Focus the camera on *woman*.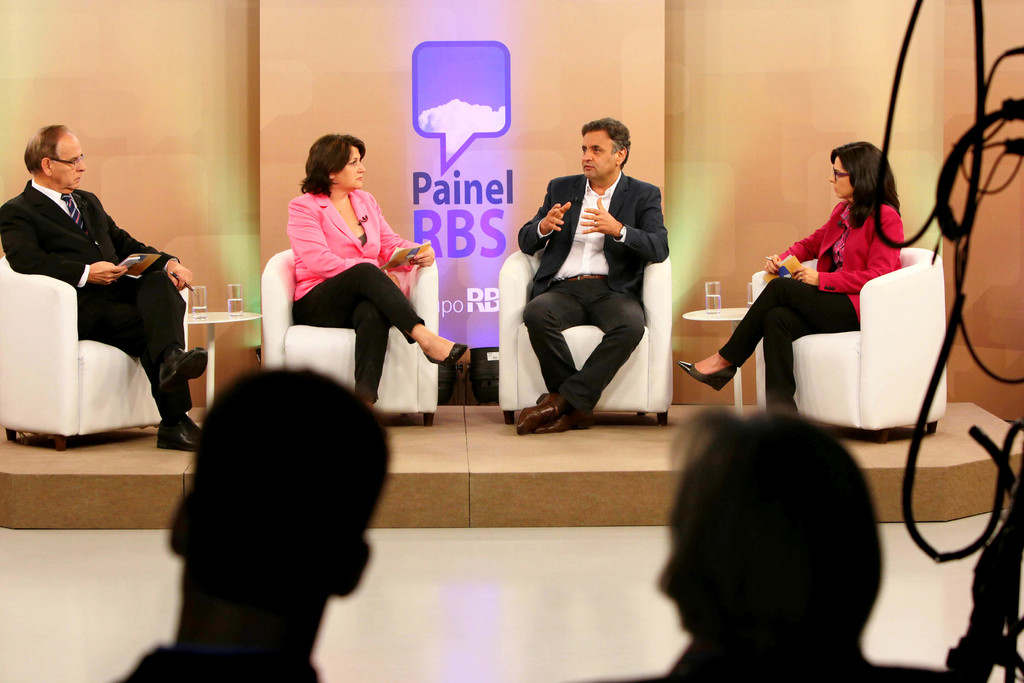
Focus region: (left=677, top=142, right=908, bottom=416).
